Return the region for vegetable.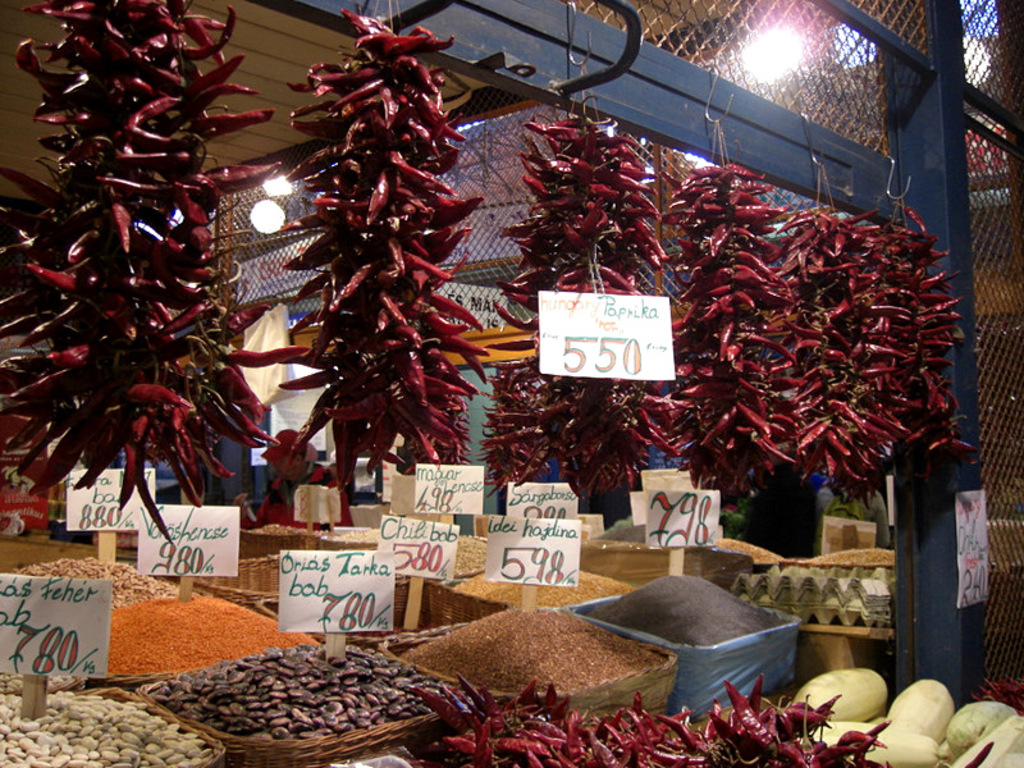
l=790, t=672, r=906, b=745.
